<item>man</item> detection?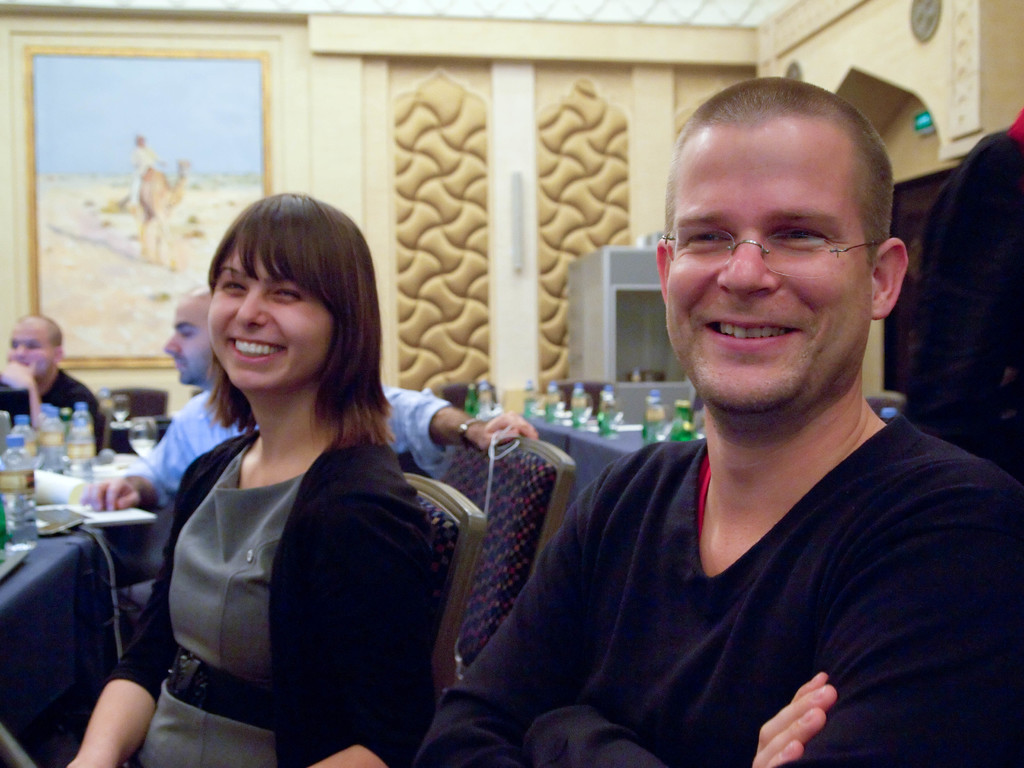
detection(0, 308, 111, 451)
